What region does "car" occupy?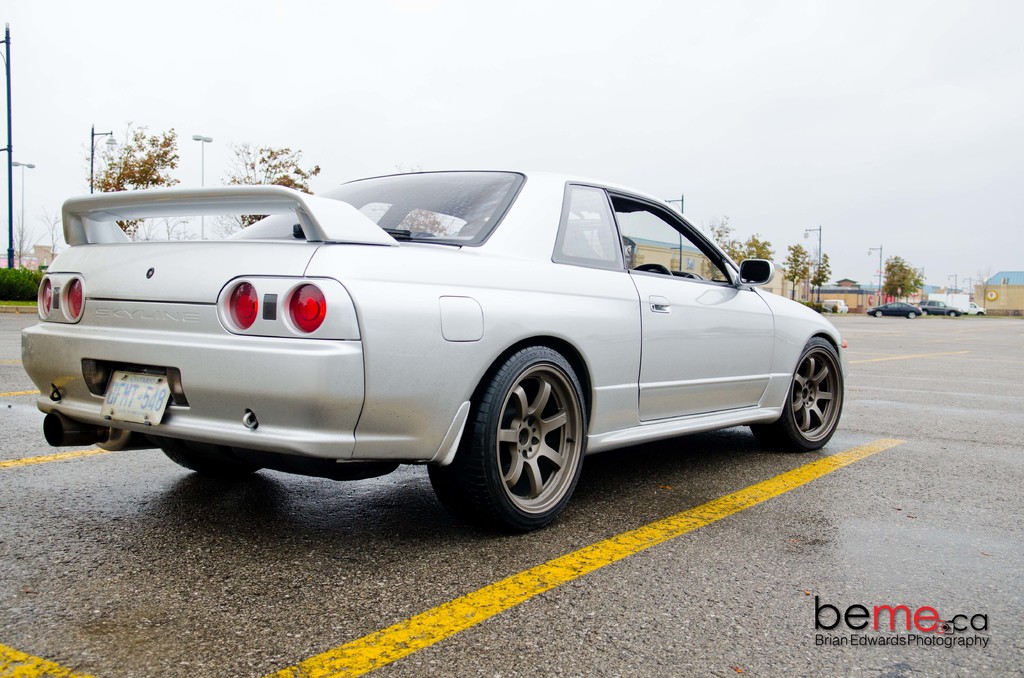
bbox(921, 298, 952, 317).
